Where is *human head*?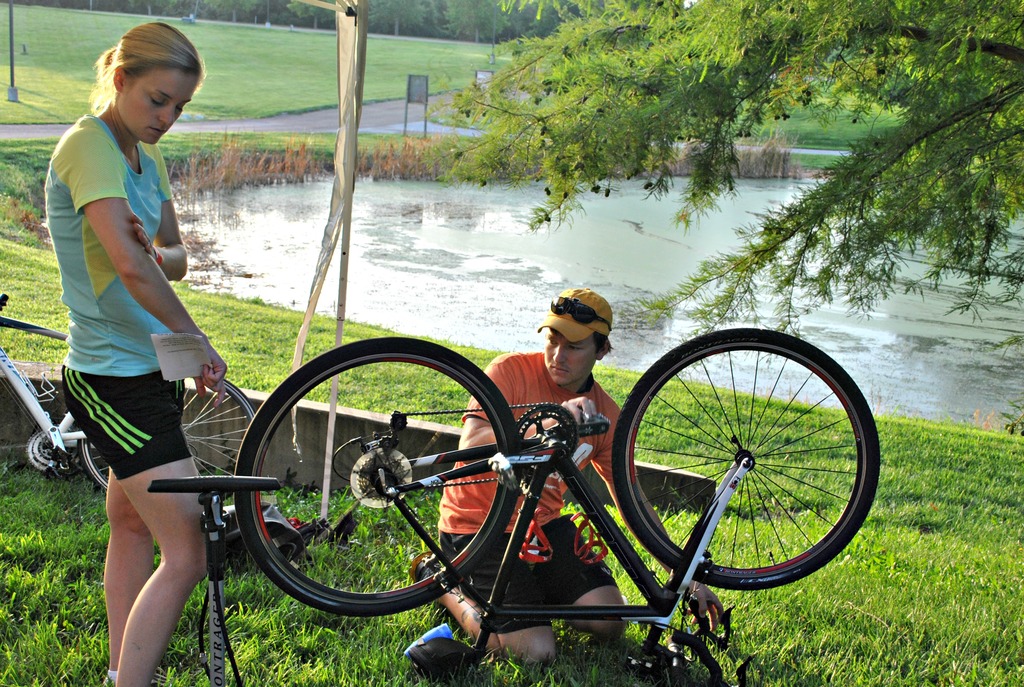
531, 287, 619, 386.
